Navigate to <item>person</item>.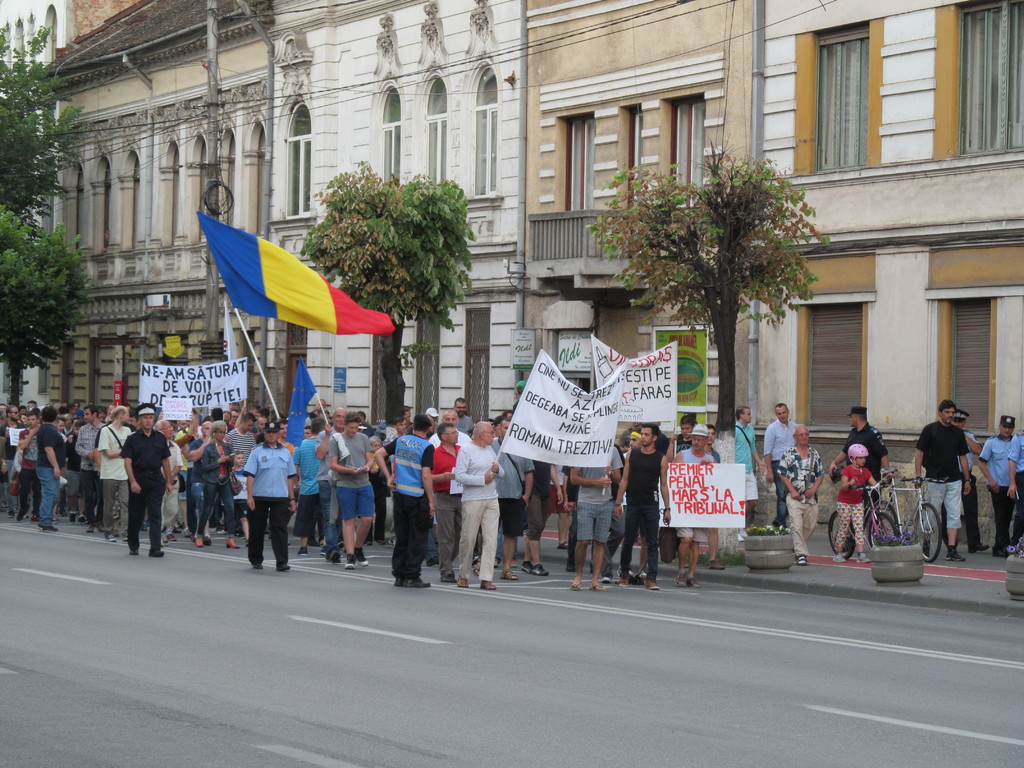
Navigation target: Rect(273, 418, 305, 456).
